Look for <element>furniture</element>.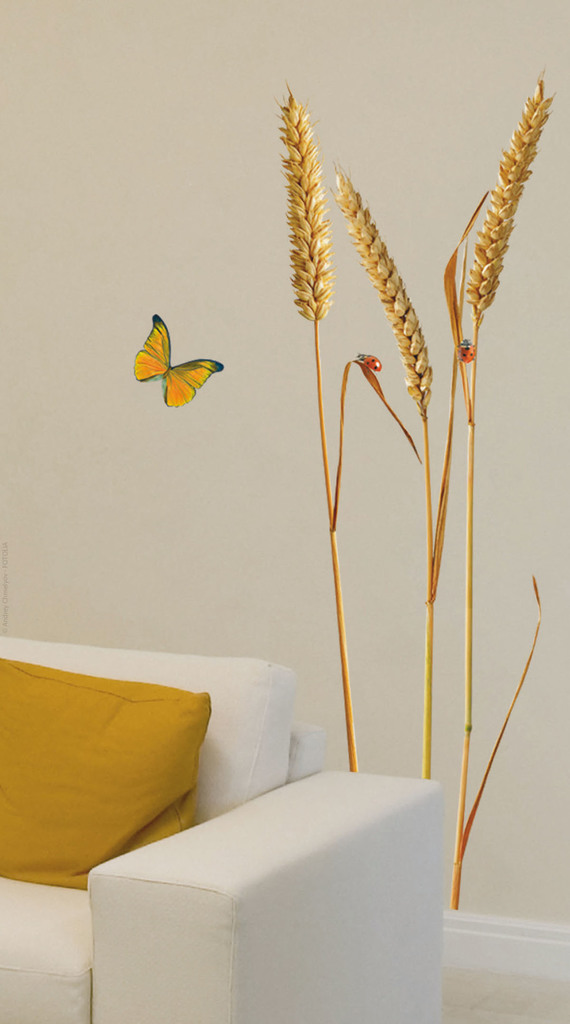
Found: box=[0, 635, 454, 1023].
